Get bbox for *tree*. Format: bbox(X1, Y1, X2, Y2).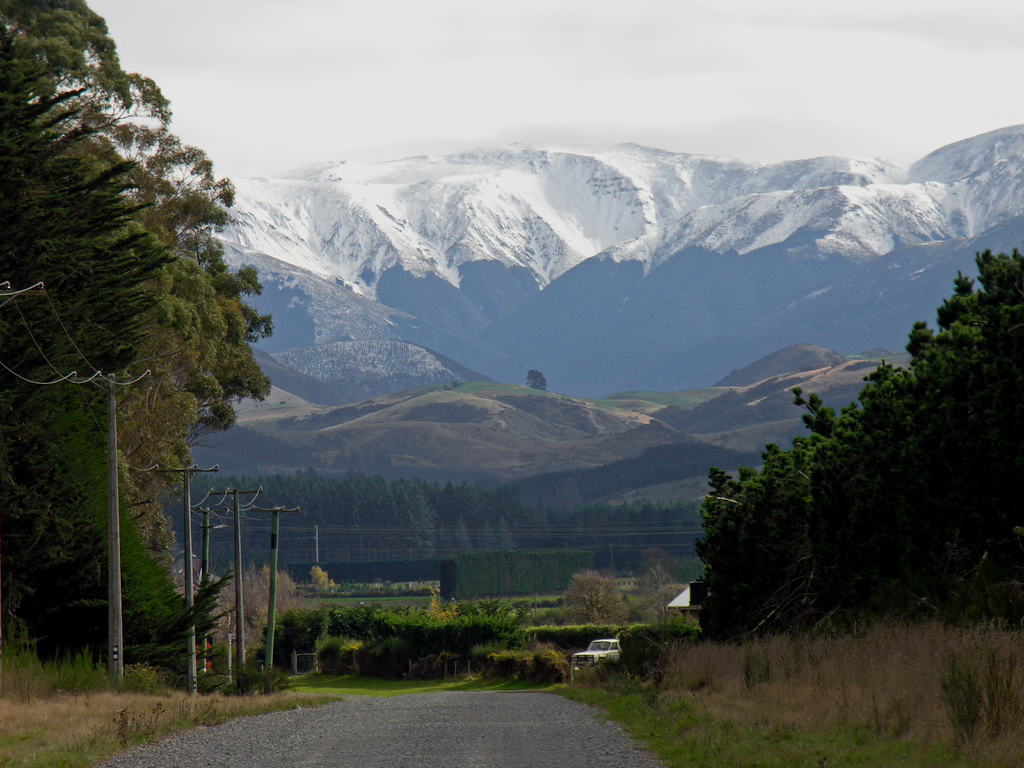
bbox(68, 74, 256, 498).
